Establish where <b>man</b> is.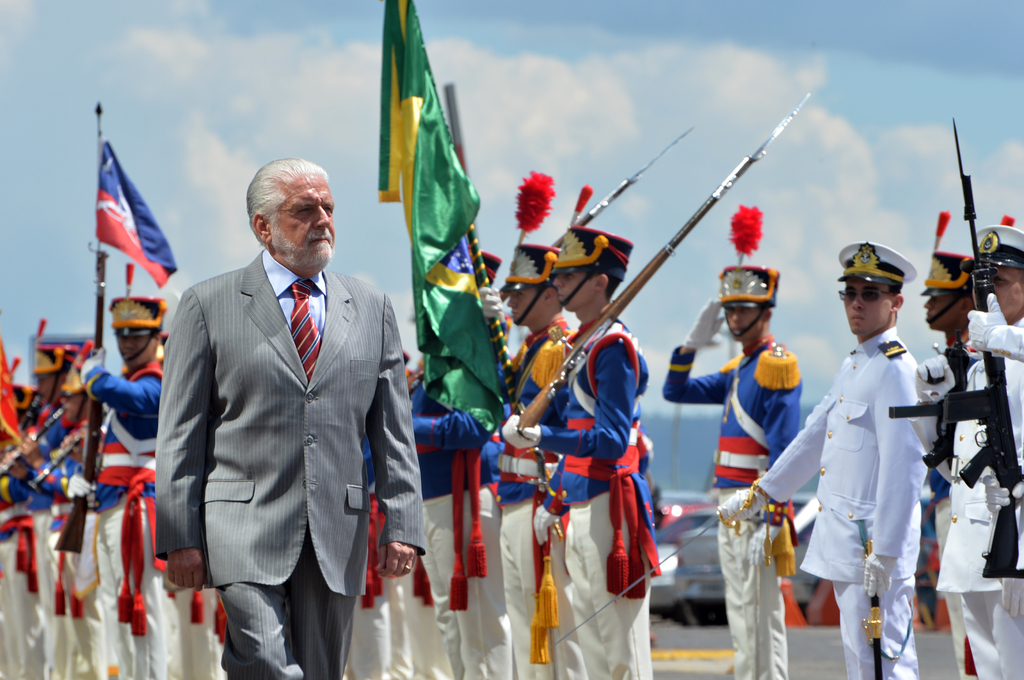
Established at select_region(153, 160, 423, 679).
